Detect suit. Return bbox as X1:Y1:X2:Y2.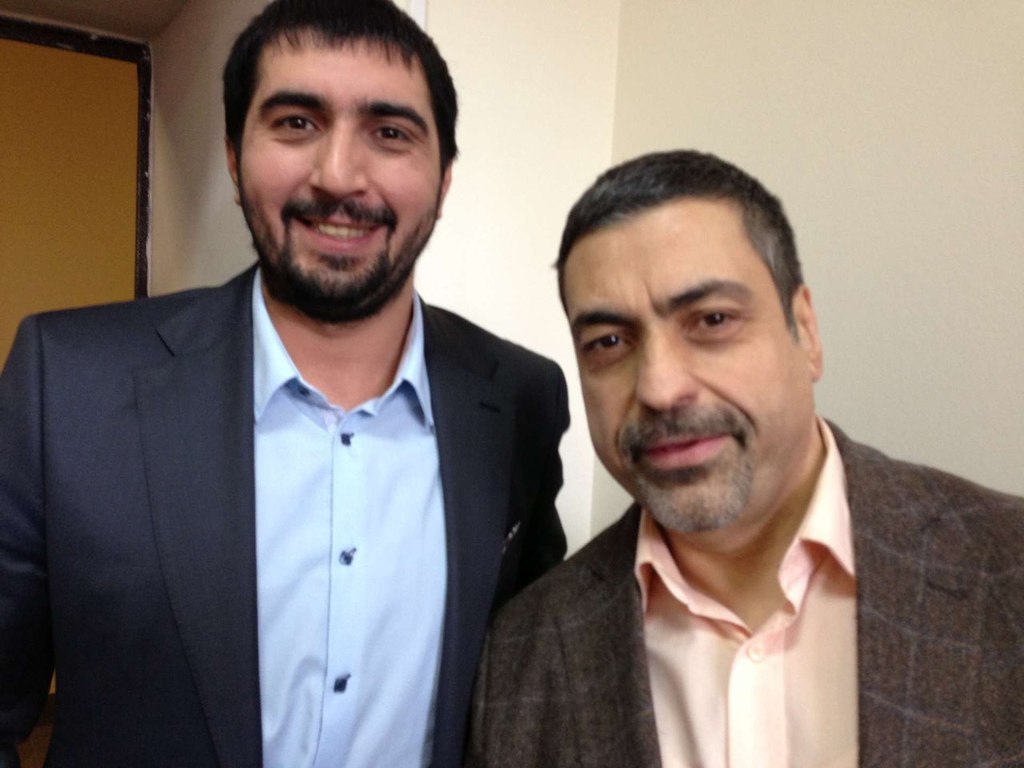
10:187:597:750.
